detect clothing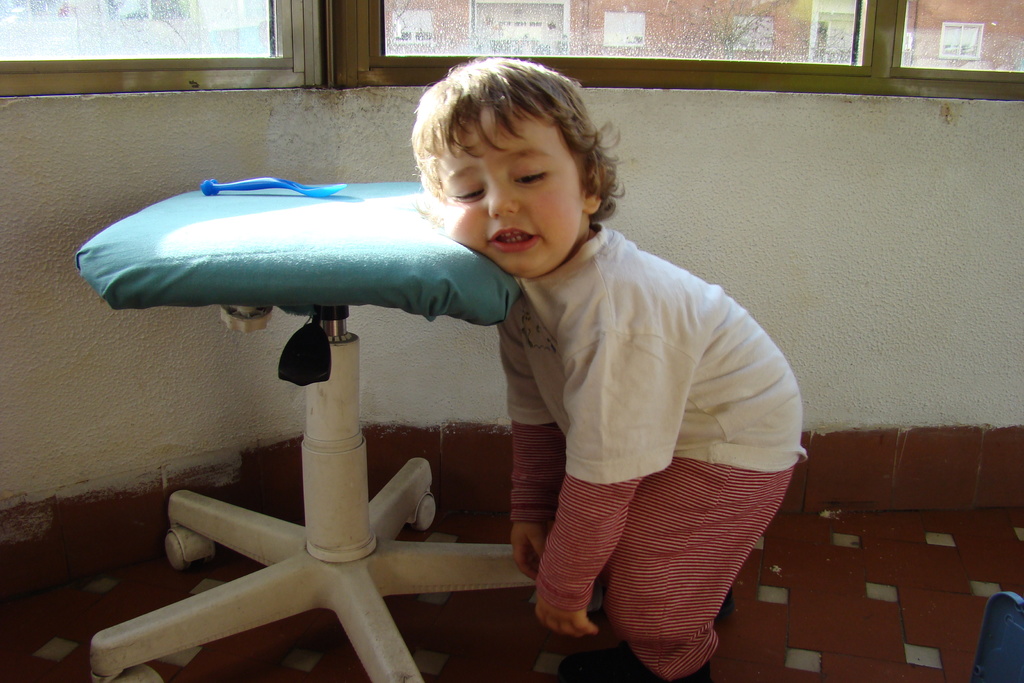
496,192,821,655
